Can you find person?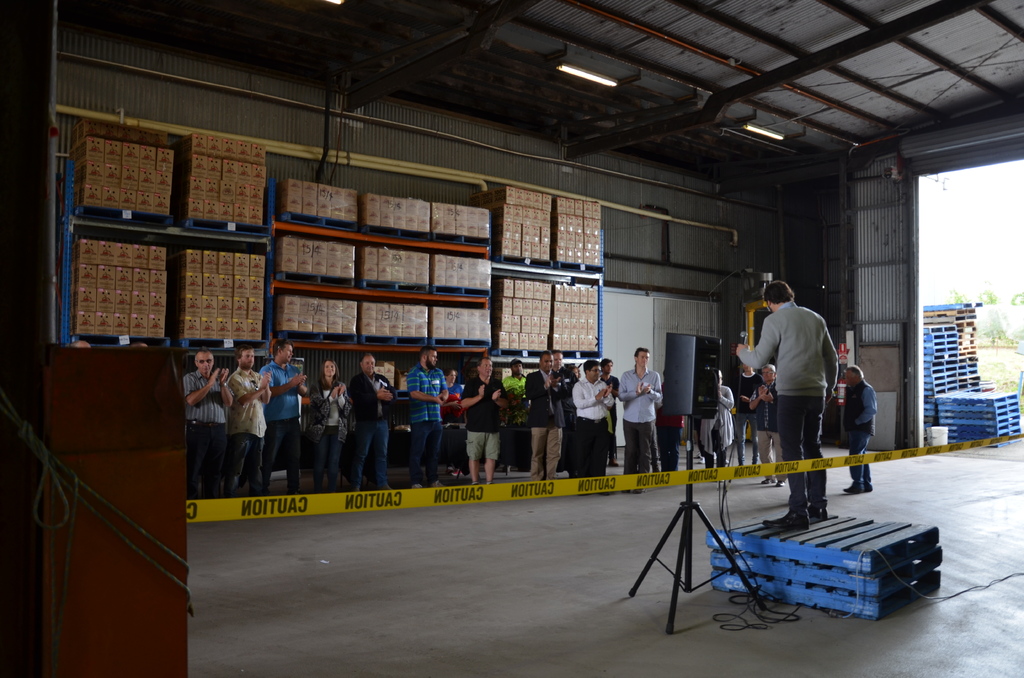
Yes, bounding box: bbox=[733, 361, 765, 465].
